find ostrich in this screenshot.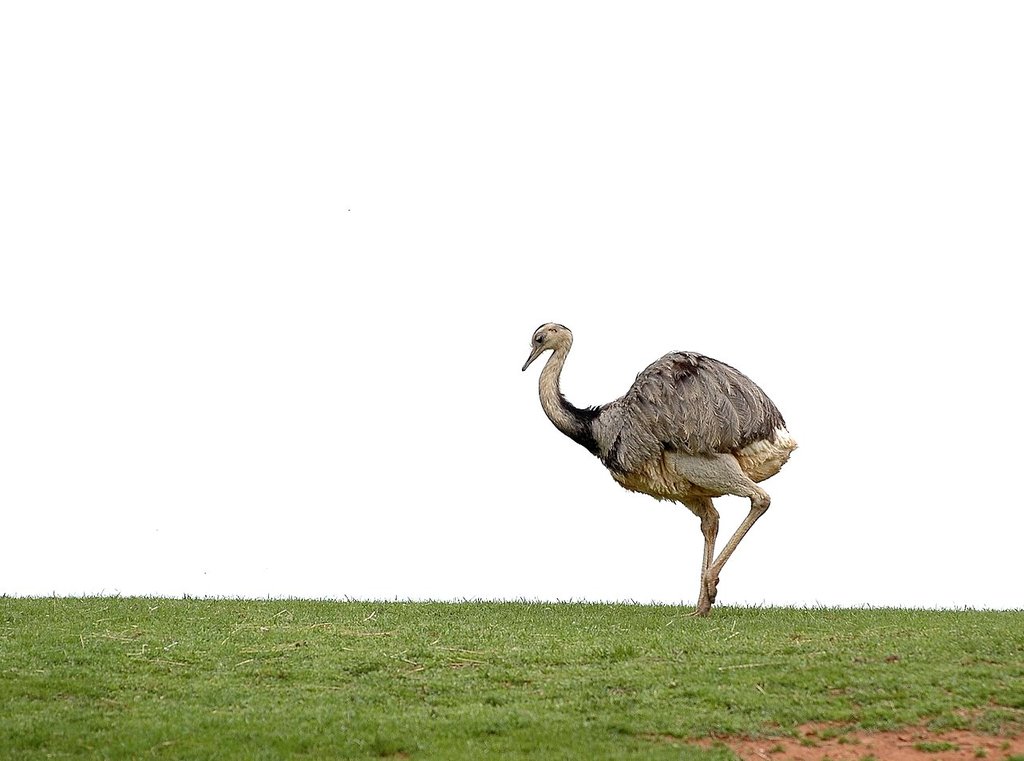
The bounding box for ostrich is (left=516, top=301, right=799, bottom=622).
